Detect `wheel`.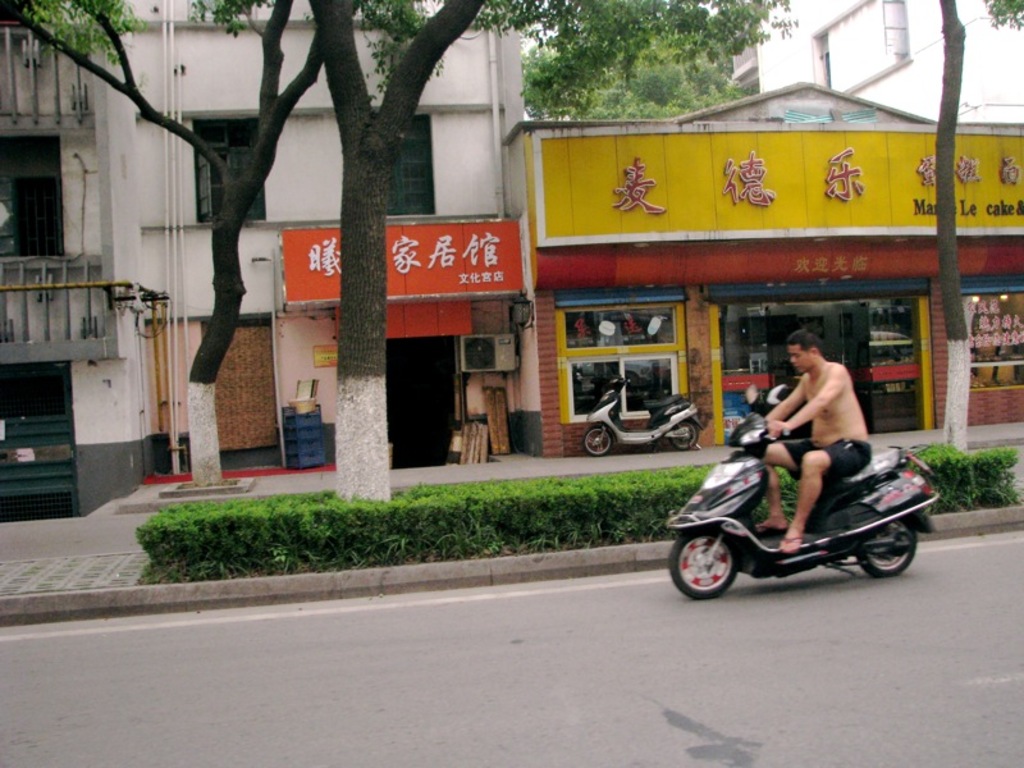
Detected at 675, 522, 754, 608.
